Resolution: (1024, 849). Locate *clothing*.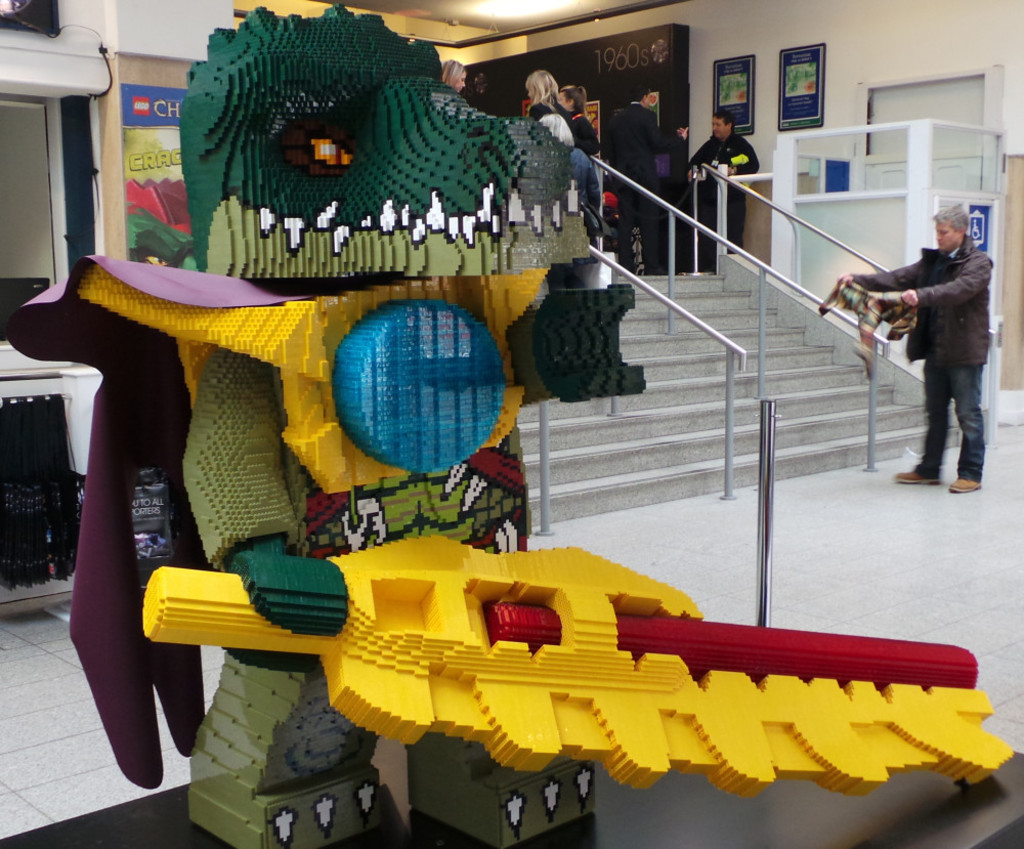
bbox=[607, 99, 667, 273].
